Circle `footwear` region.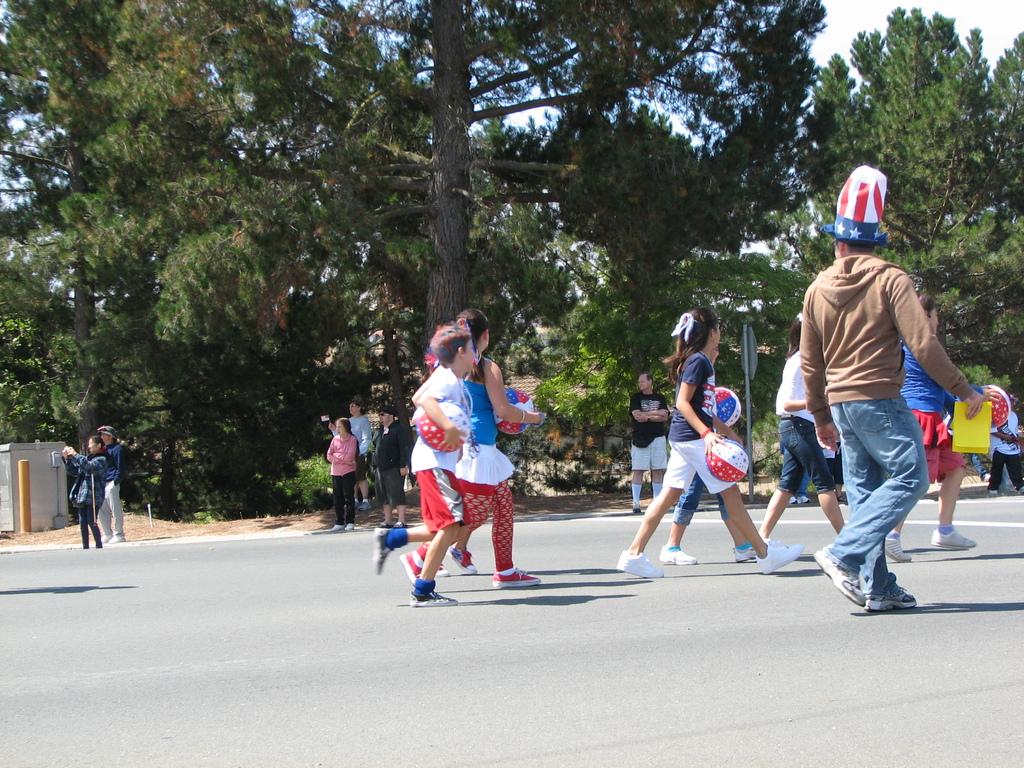
Region: bbox(631, 500, 643, 516).
